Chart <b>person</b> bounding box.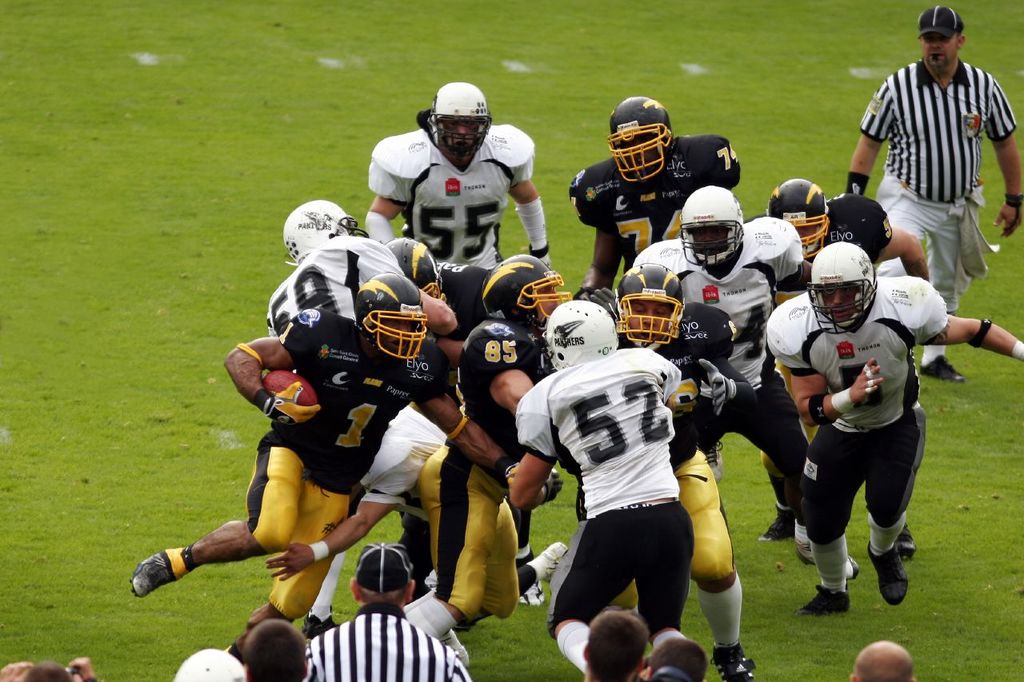
Charted: locate(841, 5, 1023, 389).
